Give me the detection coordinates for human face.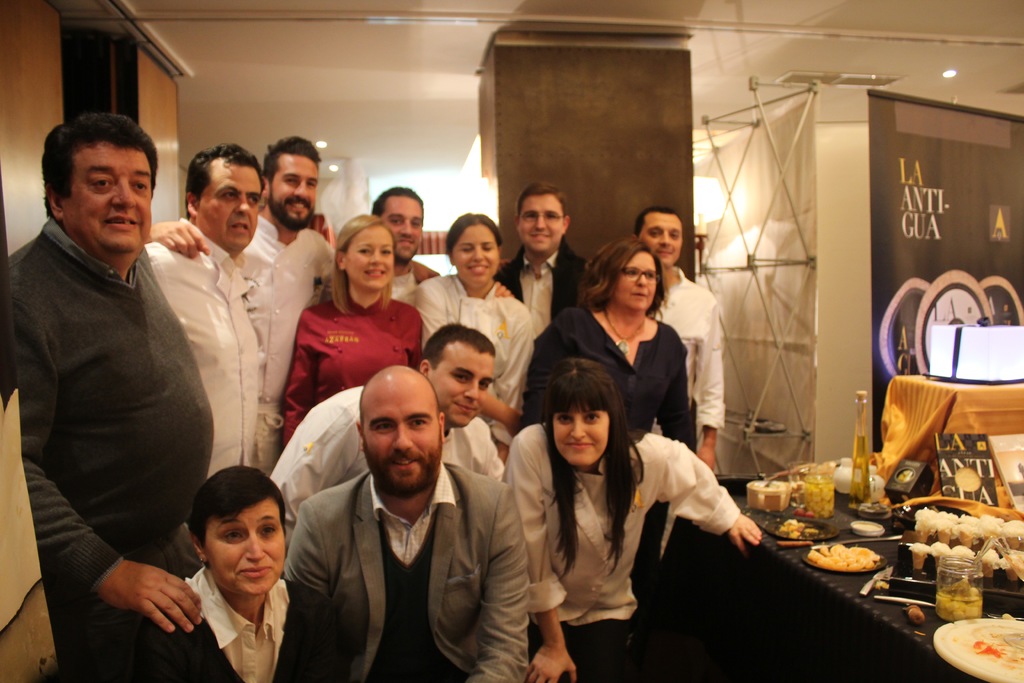
<region>612, 245, 658, 315</region>.
